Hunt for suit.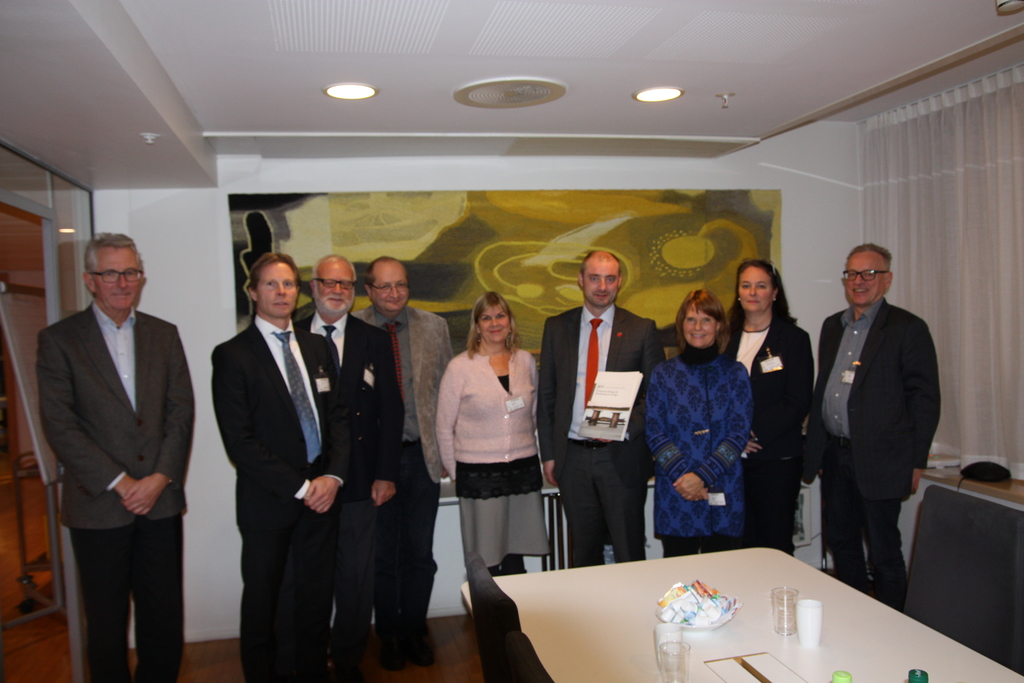
Hunted down at {"x1": 202, "y1": 226, "x2": 346, "y2": 674}.
